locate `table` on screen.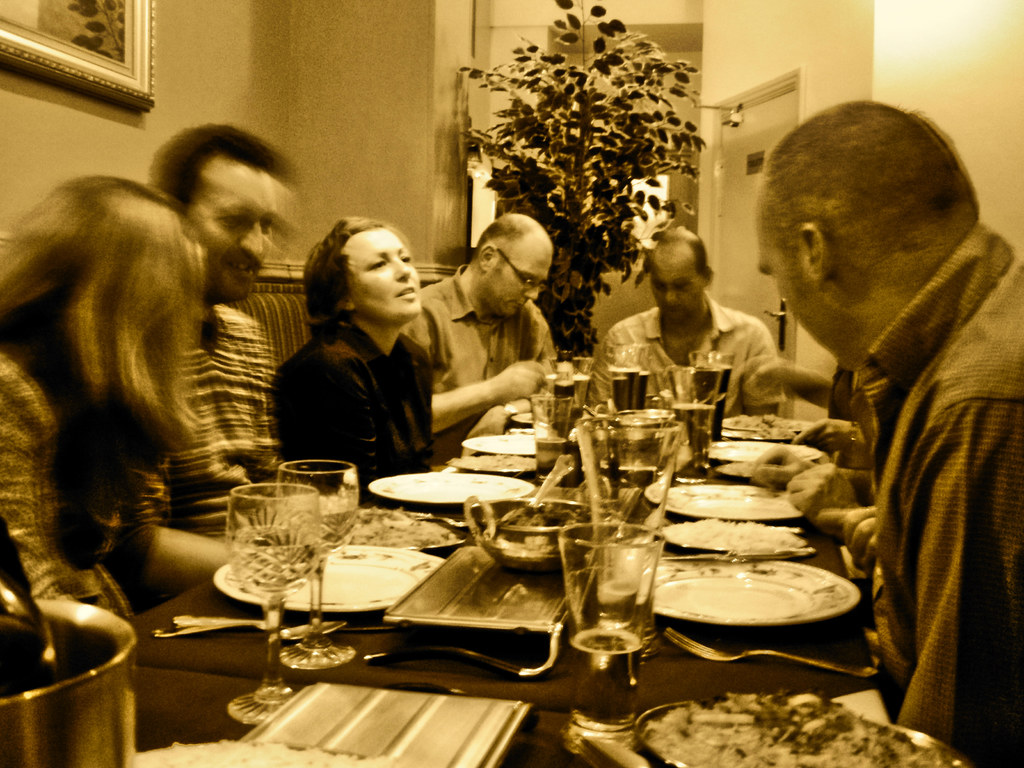
On screen at rect(60, 358, 963, 765).
